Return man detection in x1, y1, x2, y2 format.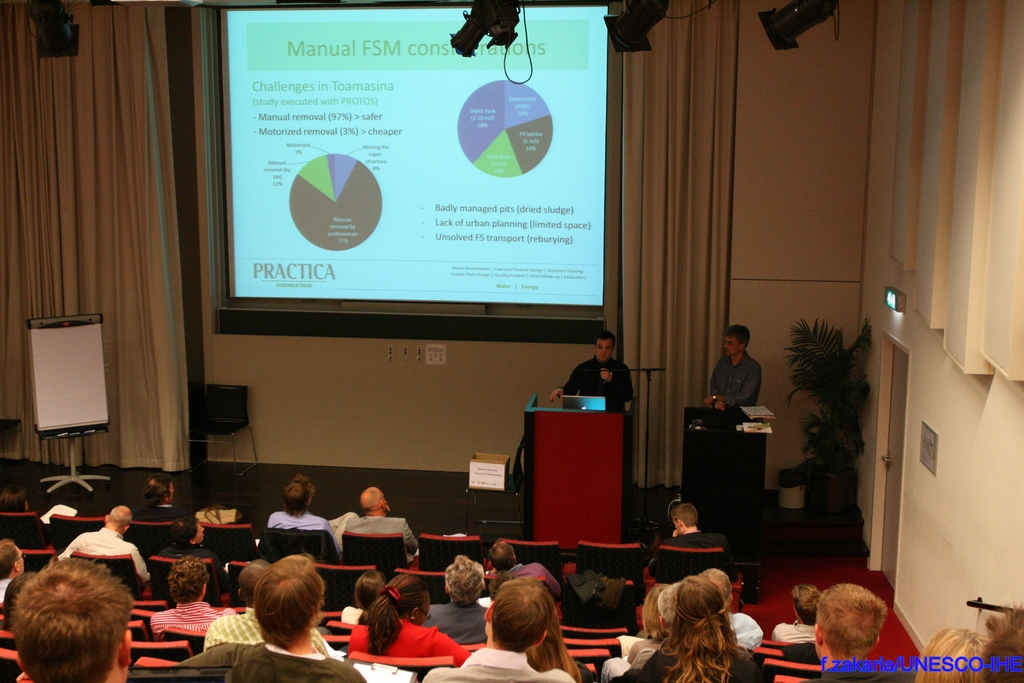
132, 474, 193, 525.
